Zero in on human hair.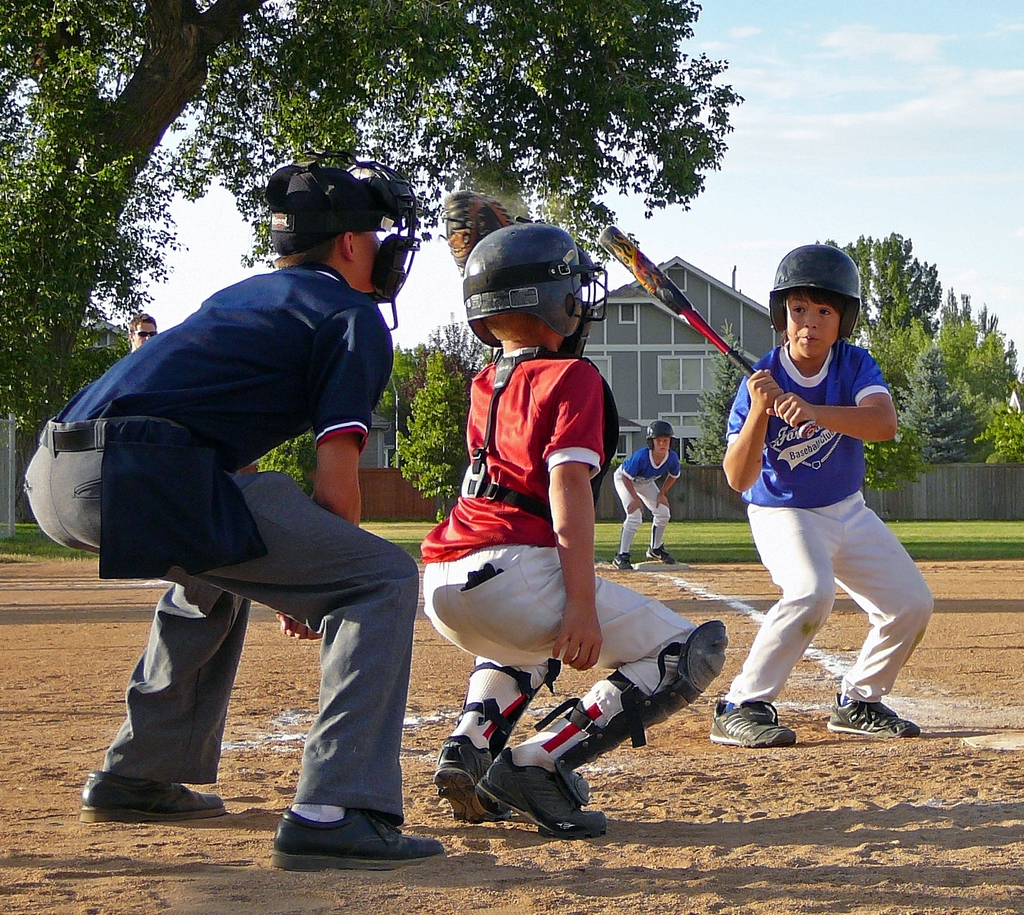
Zeroed in: rect(273, 231, 364, 265).
